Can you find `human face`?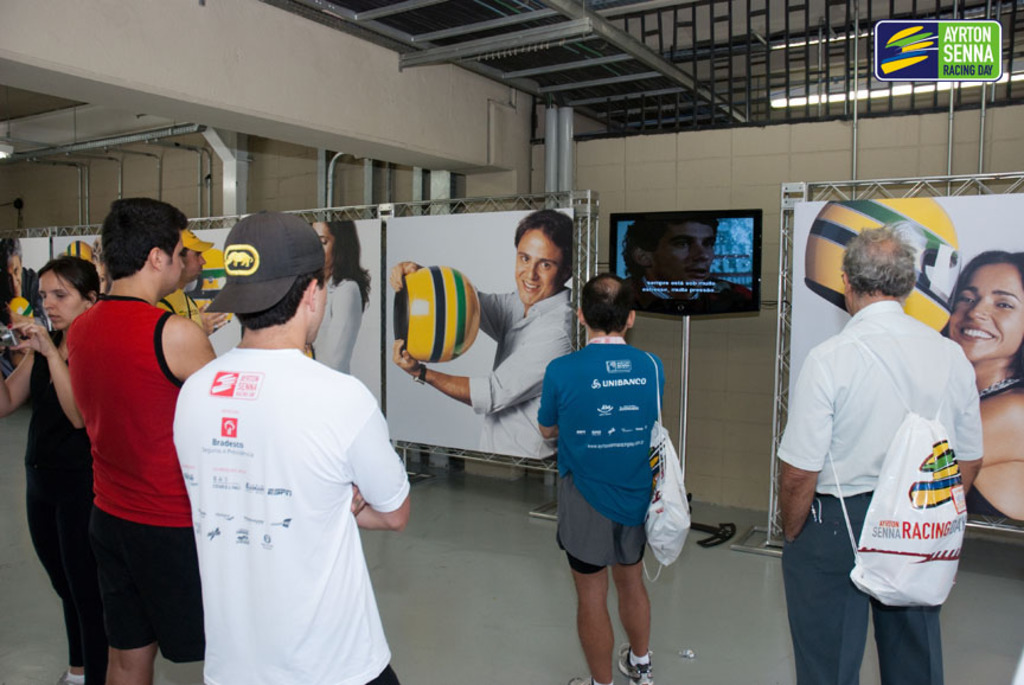
Yes, bounding box: pyautogui.locateOnScreen(167, 233, 185, 294).
